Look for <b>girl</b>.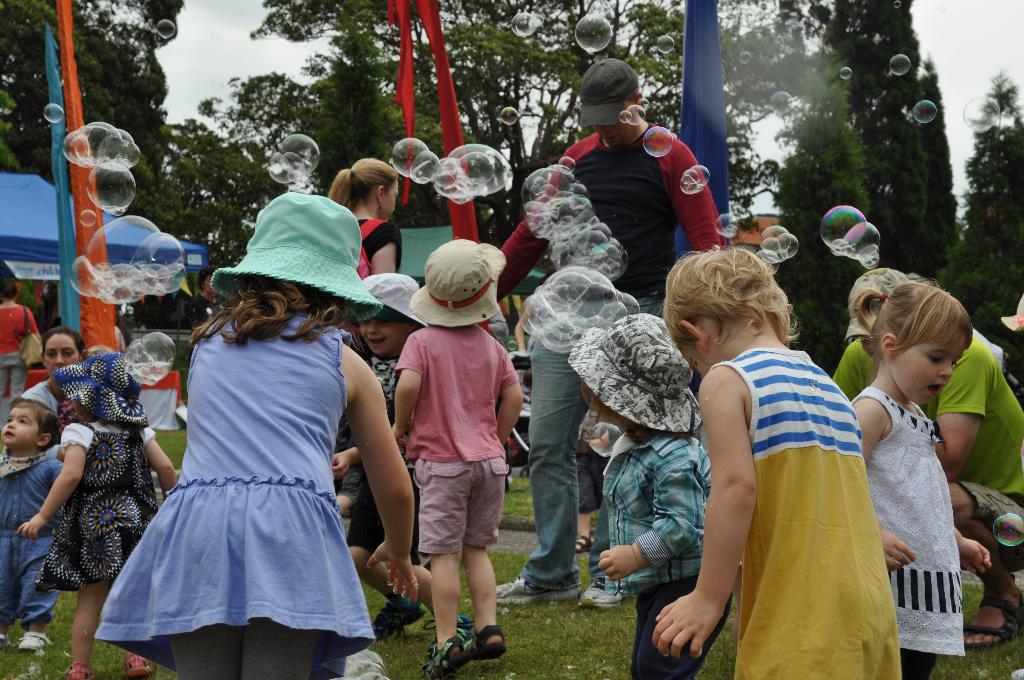
Found: x1=329 y1=155 x2=399 y2=276.
